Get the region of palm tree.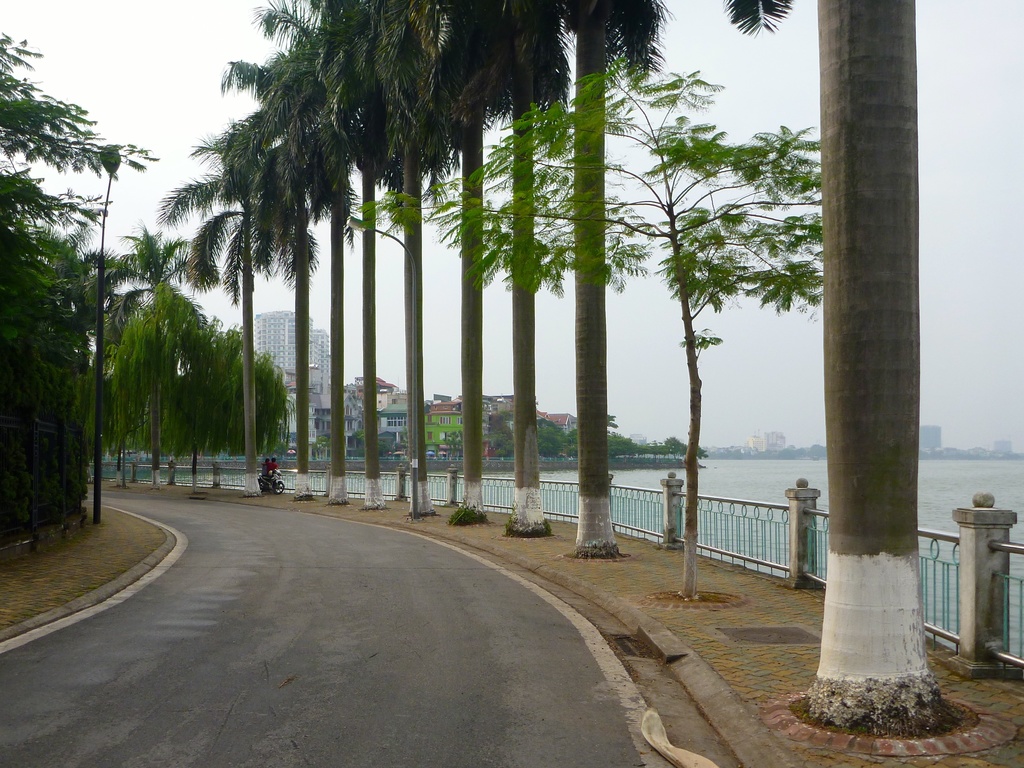
199:119:361:511.
